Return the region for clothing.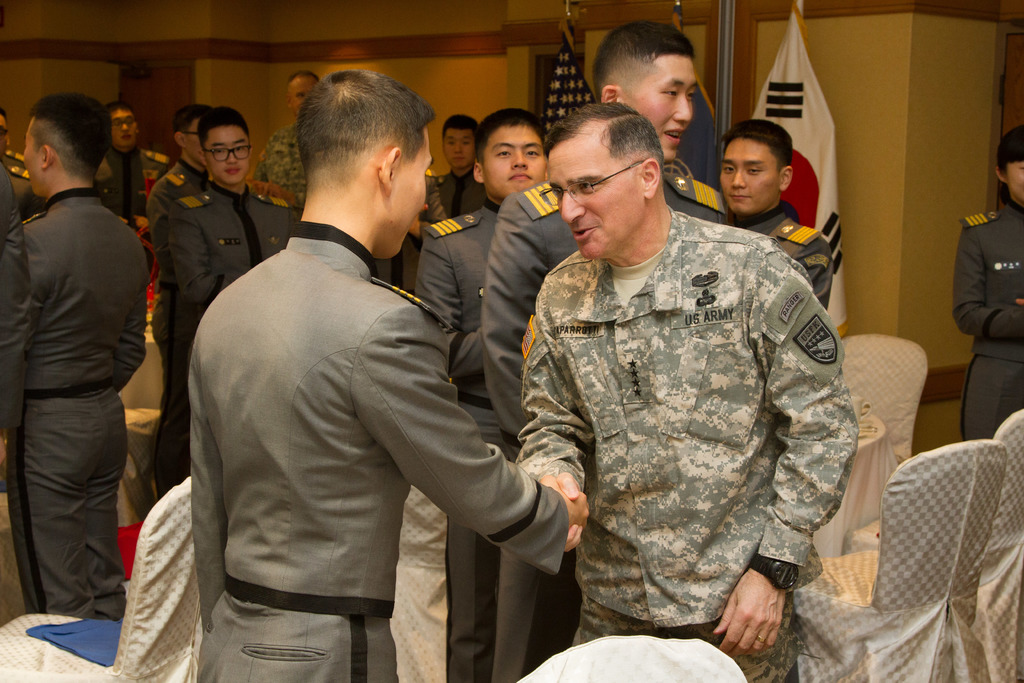
[x1=252, y1=120, x2=303, y2=203].
